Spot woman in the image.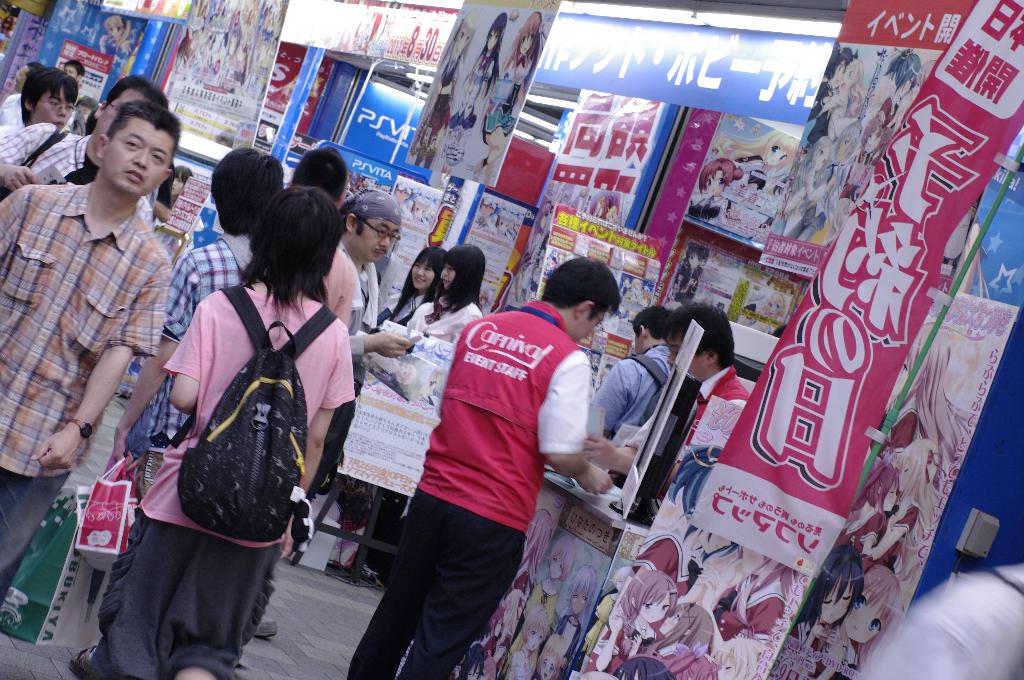
woman found at (x1=17, y1=65, x2=74, y2=126).
